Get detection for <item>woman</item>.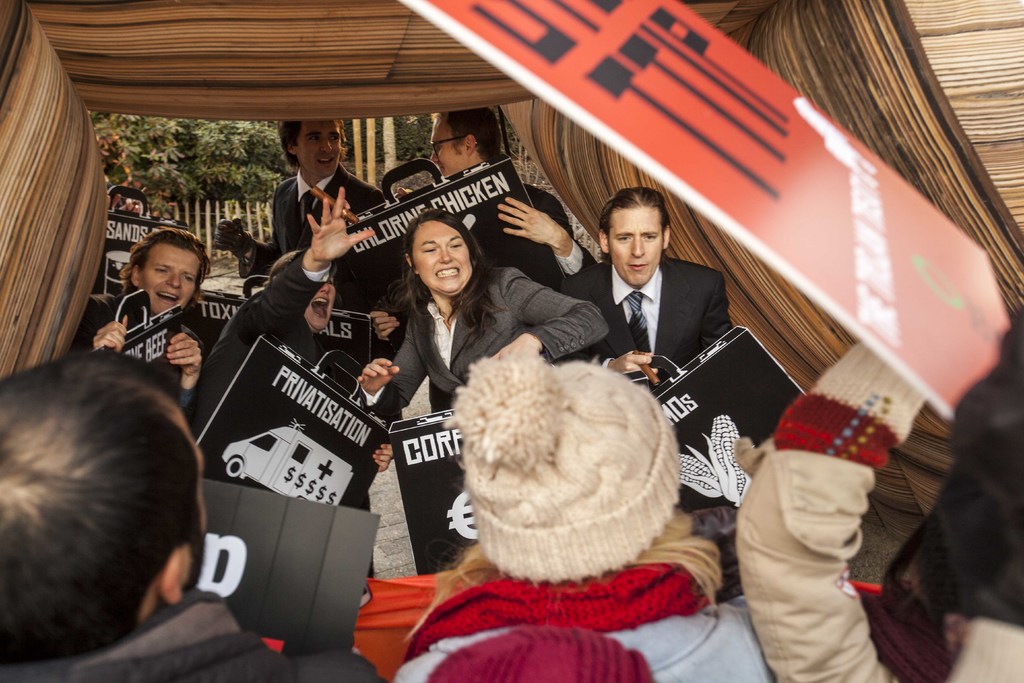
Detection: locate(350, 206, 607, 411).
